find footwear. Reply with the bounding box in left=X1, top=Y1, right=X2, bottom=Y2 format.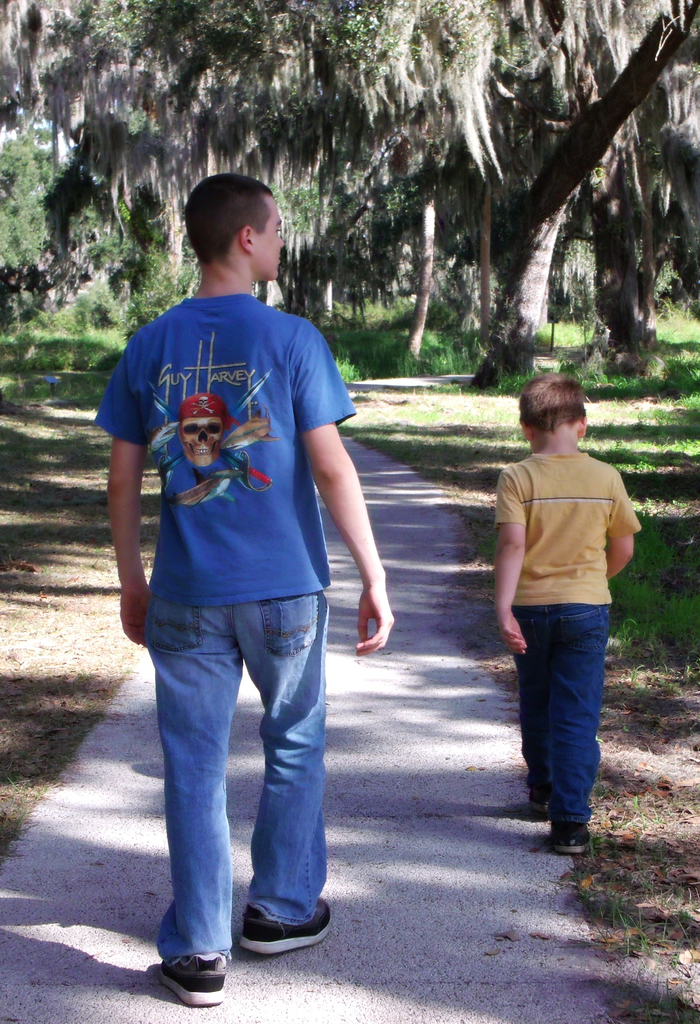
left=225, top=885, right=325, bottom=959.
